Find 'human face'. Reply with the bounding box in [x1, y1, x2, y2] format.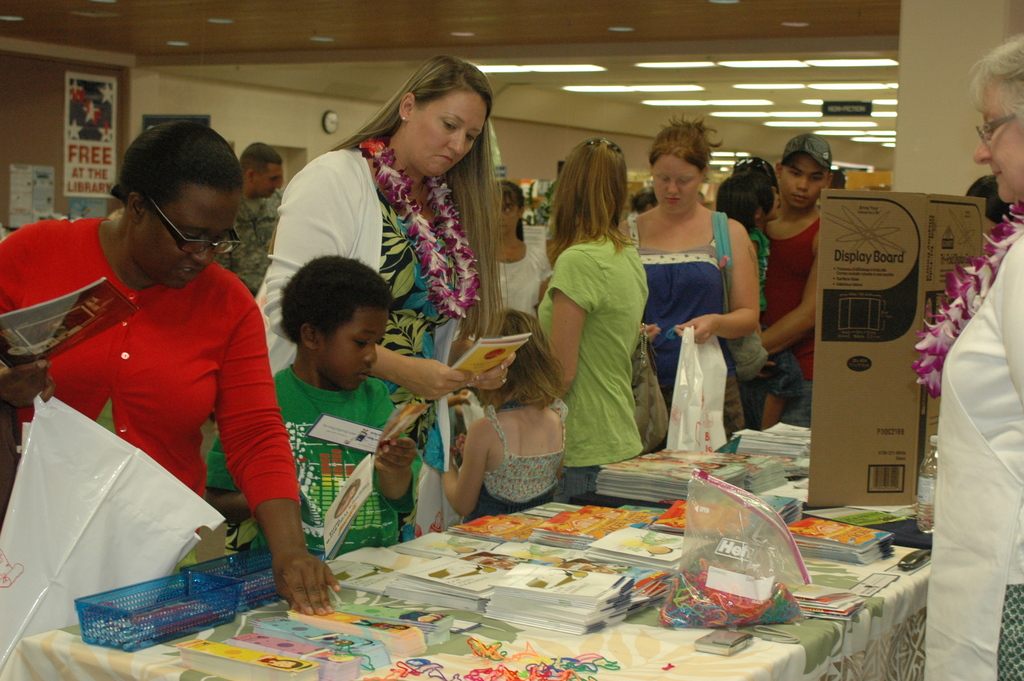
[494, 196, 519, 227].
